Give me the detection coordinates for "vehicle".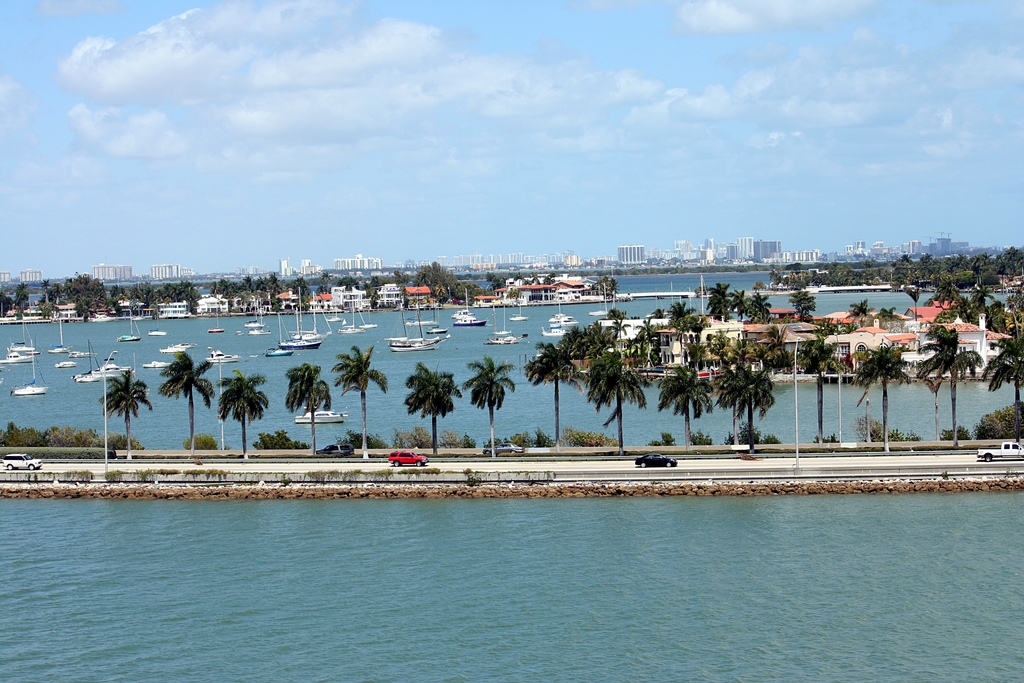
bbox=(394, 331, 444, 350).
